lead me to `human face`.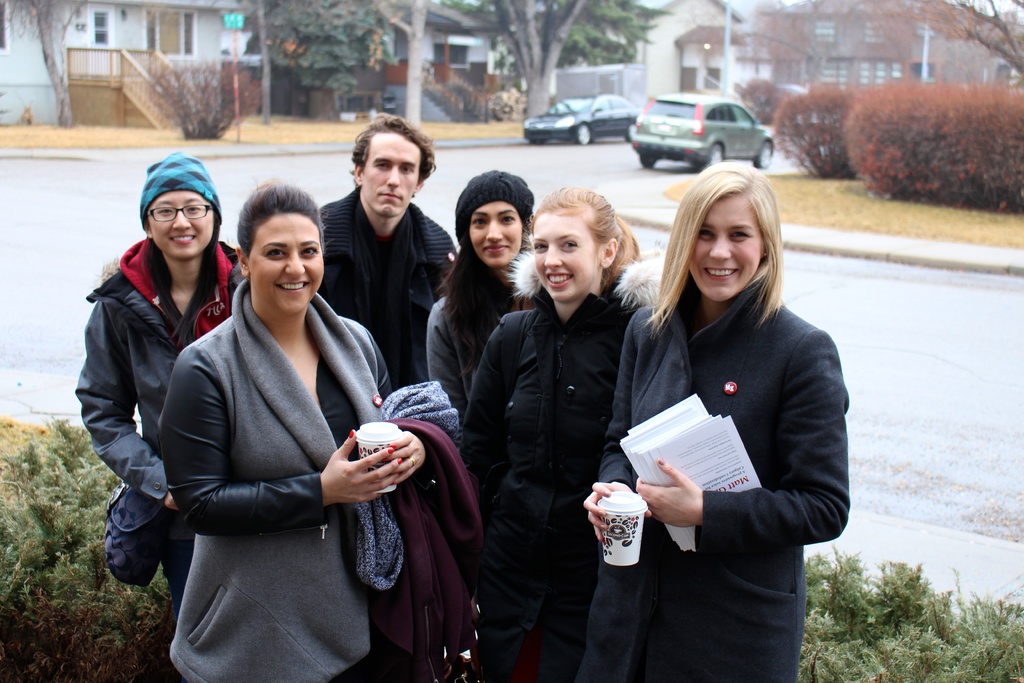
Lead to (x1=150, y1=191, x2=220, y2=252).
